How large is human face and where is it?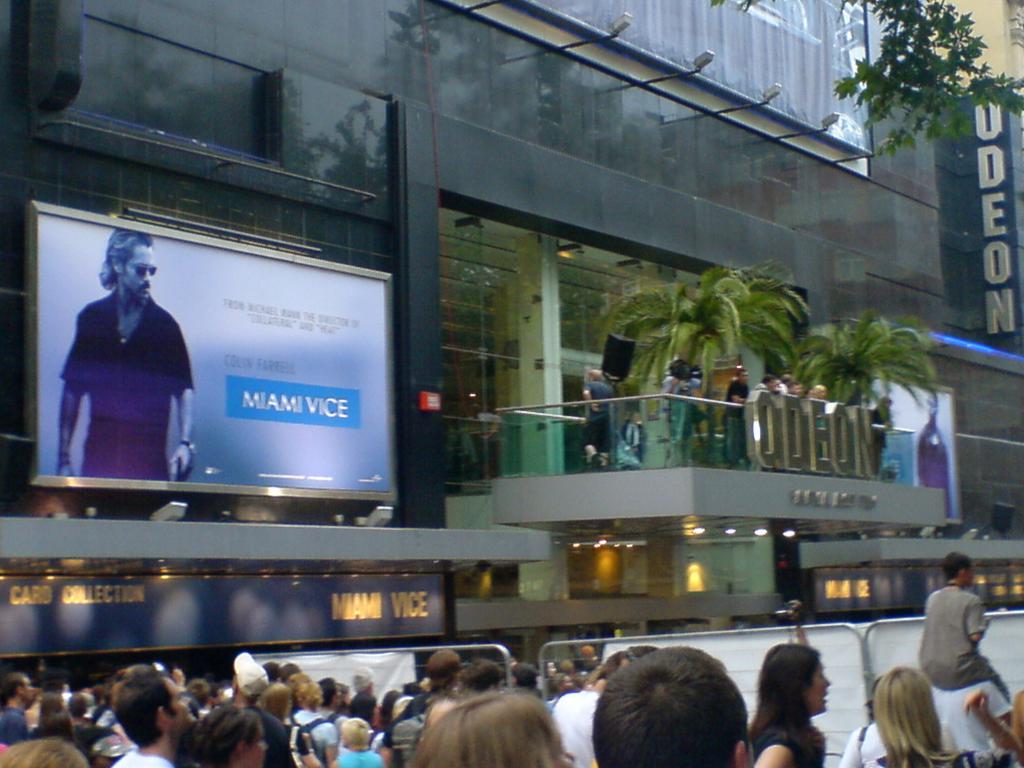
Bounding box: bbox(166, 681, 194, 718).
